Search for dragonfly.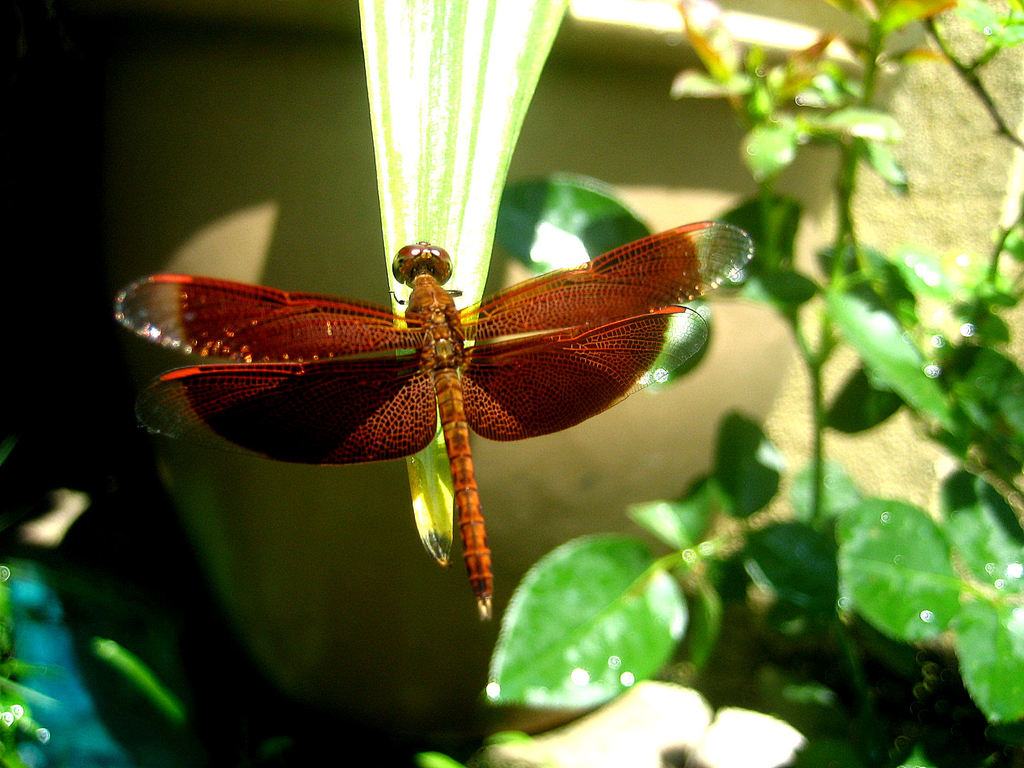
Found at bbox=[114, 222, 750, 630].
